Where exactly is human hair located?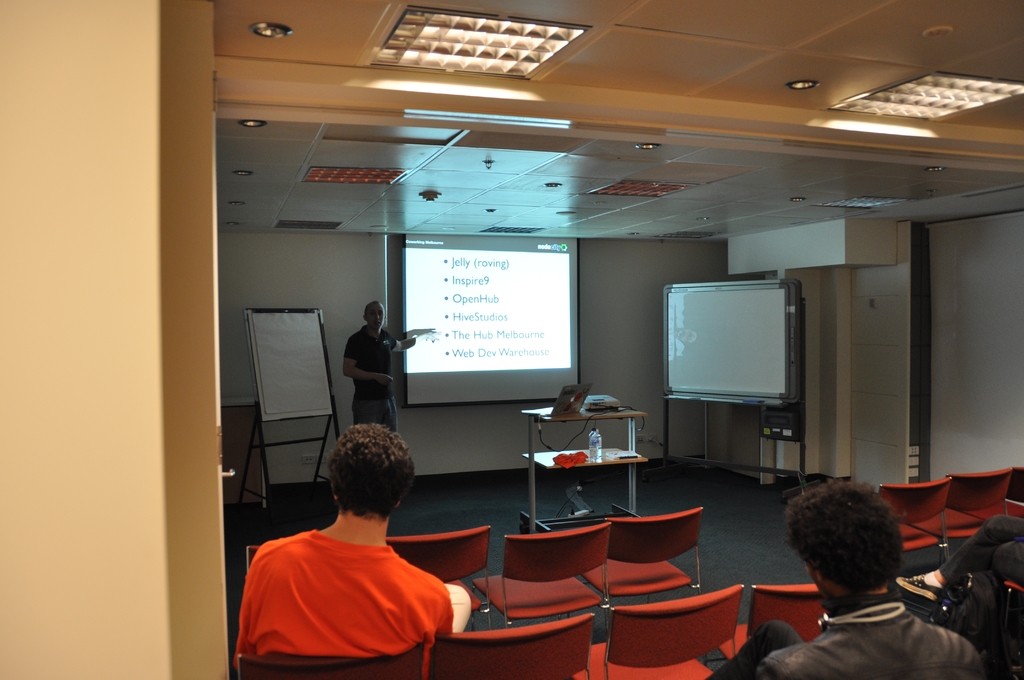
Its bounding box is <bbox>778, 467, 906, 590</bbox>.
